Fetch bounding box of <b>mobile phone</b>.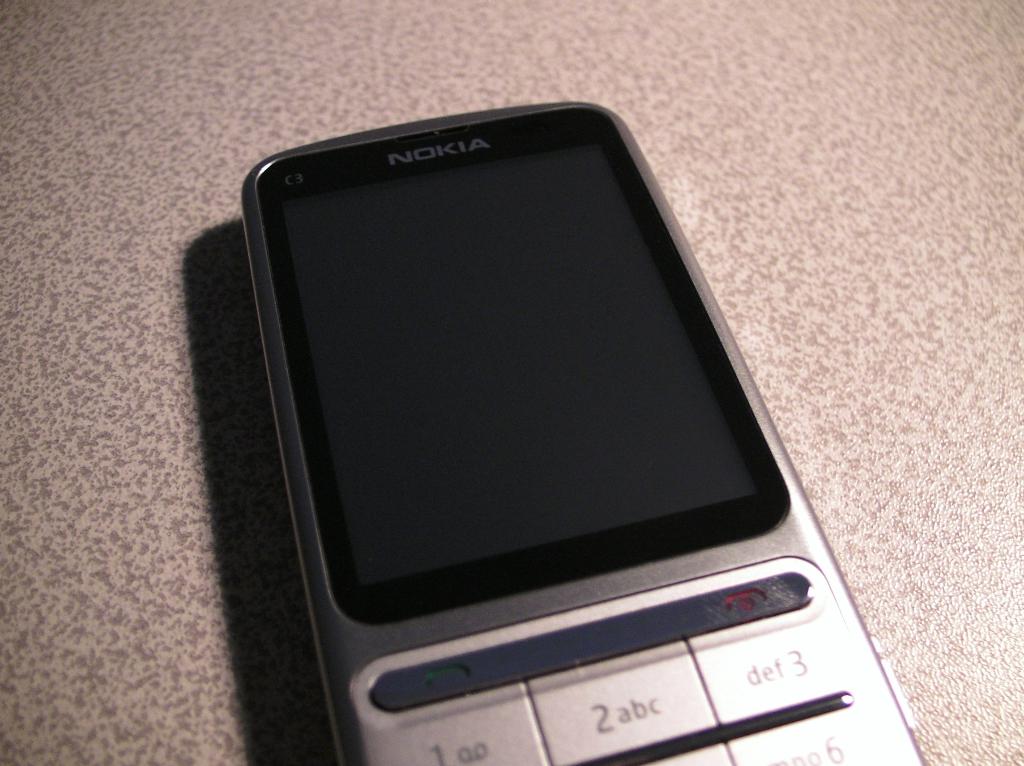
Bbox: left=237, top=93, right=929, bottom=765.
